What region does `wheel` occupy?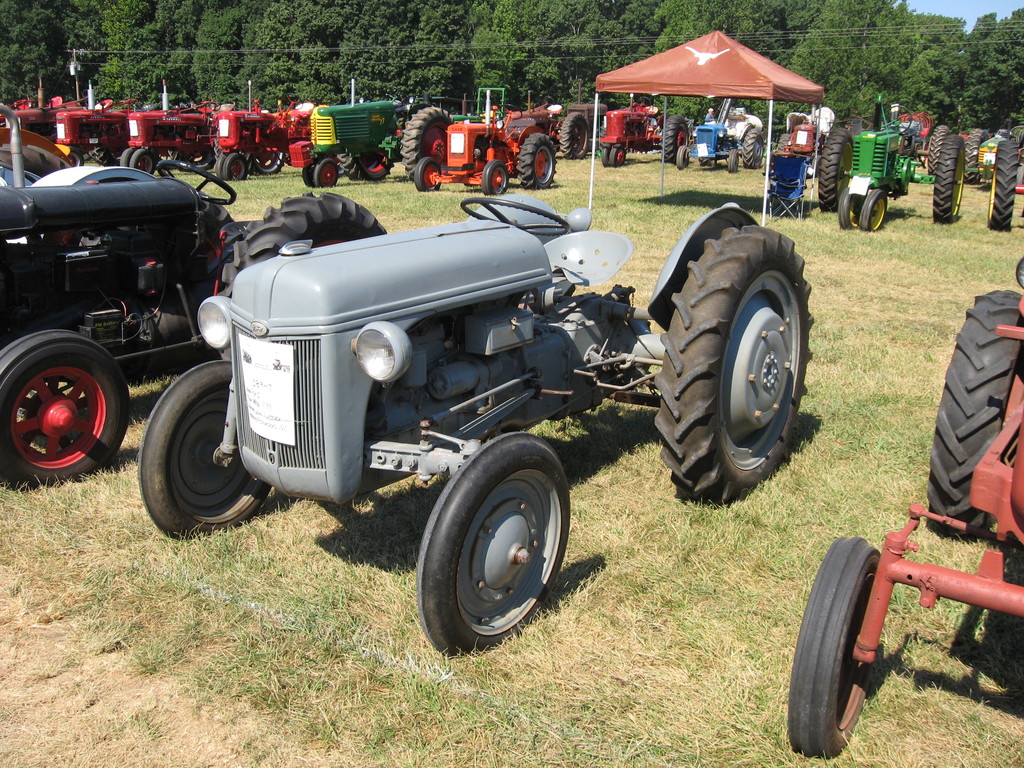
region(787, 529, 886, 756).
